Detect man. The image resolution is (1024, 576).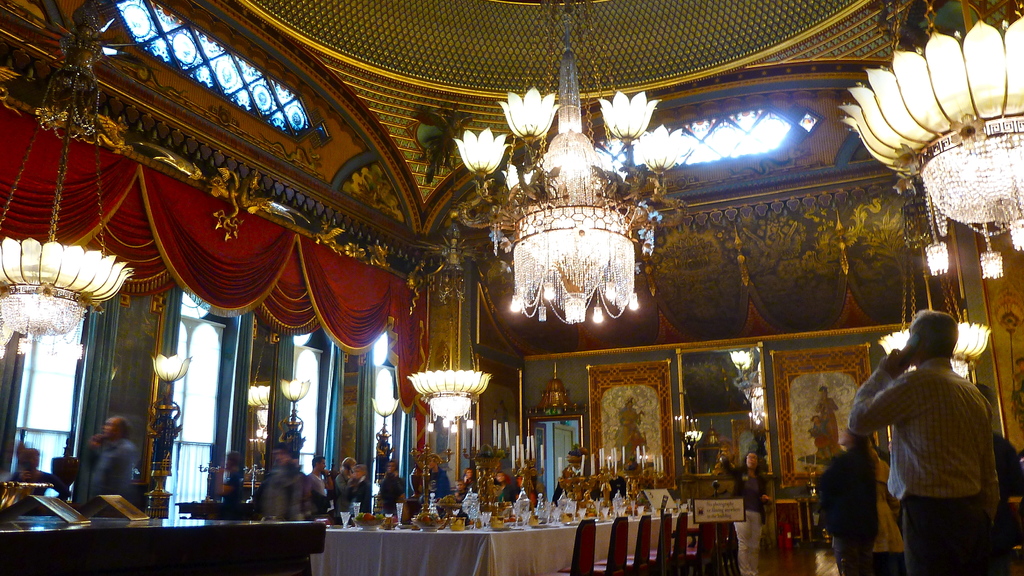
80, 413, 141, 517.
